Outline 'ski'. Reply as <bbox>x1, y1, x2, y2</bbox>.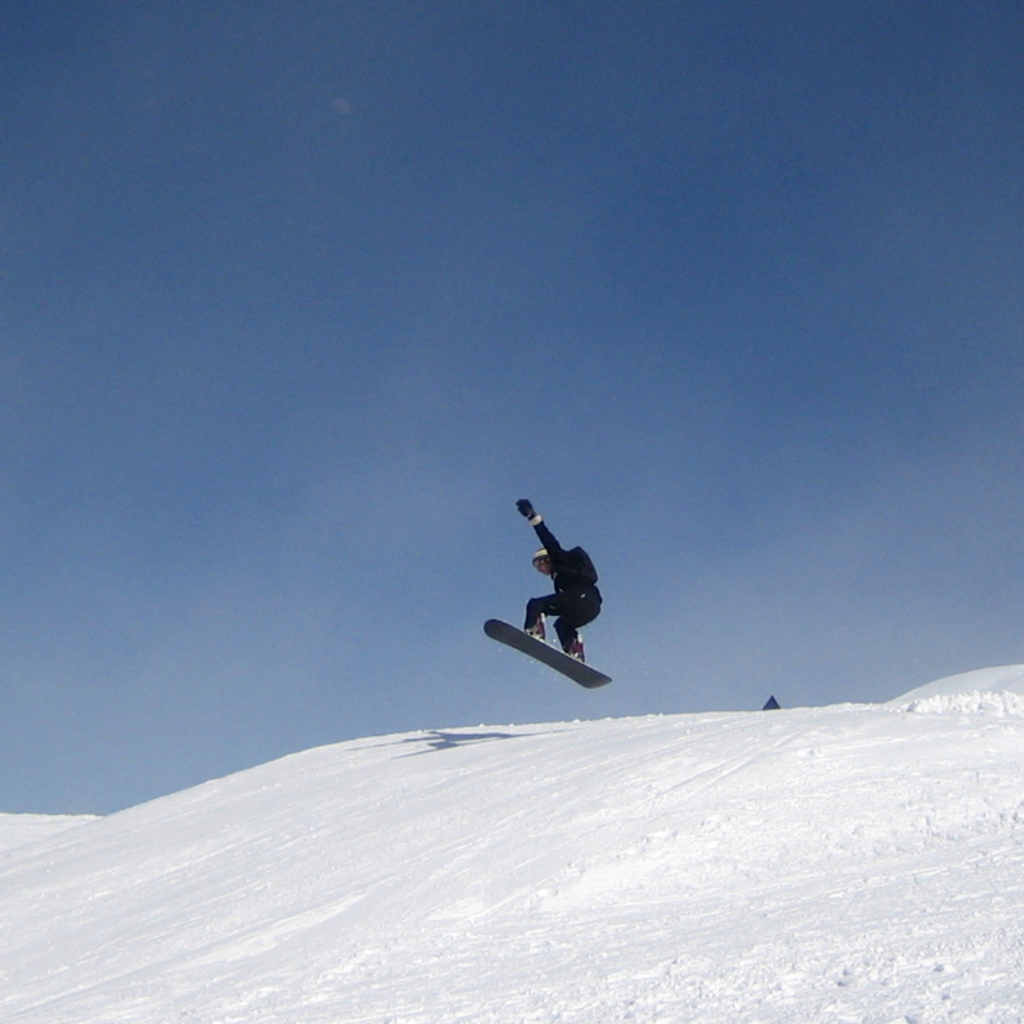
<bbox>468, 611, 617, 704</bbox>.
